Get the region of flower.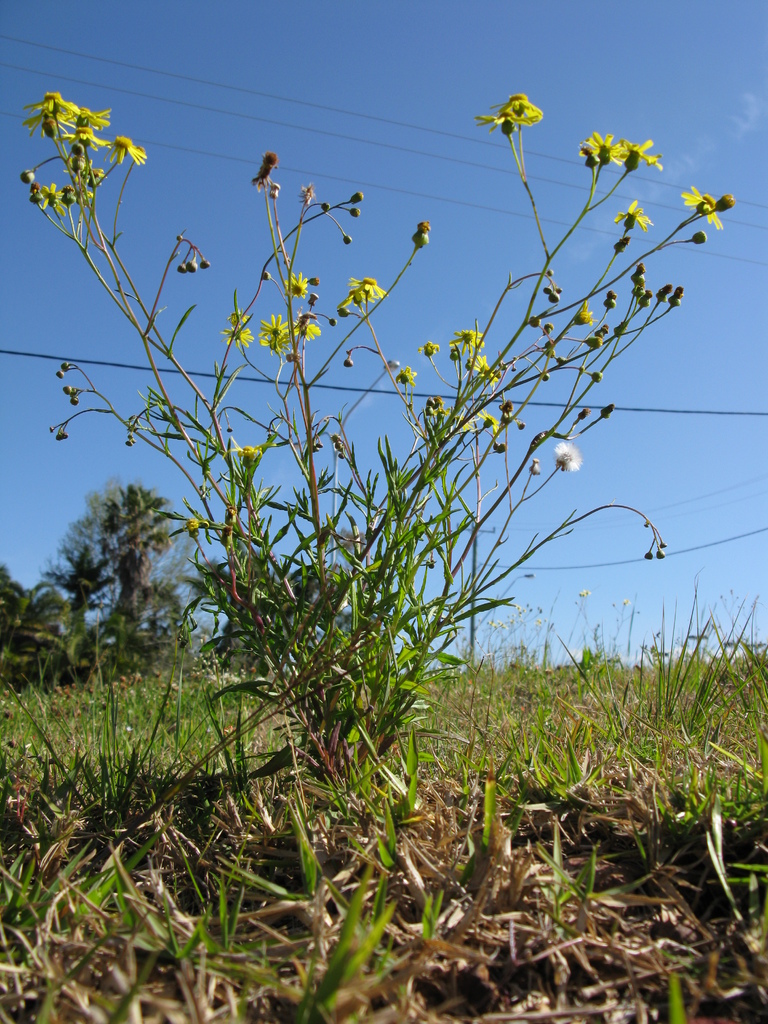
[682, 182, 719, 228].
